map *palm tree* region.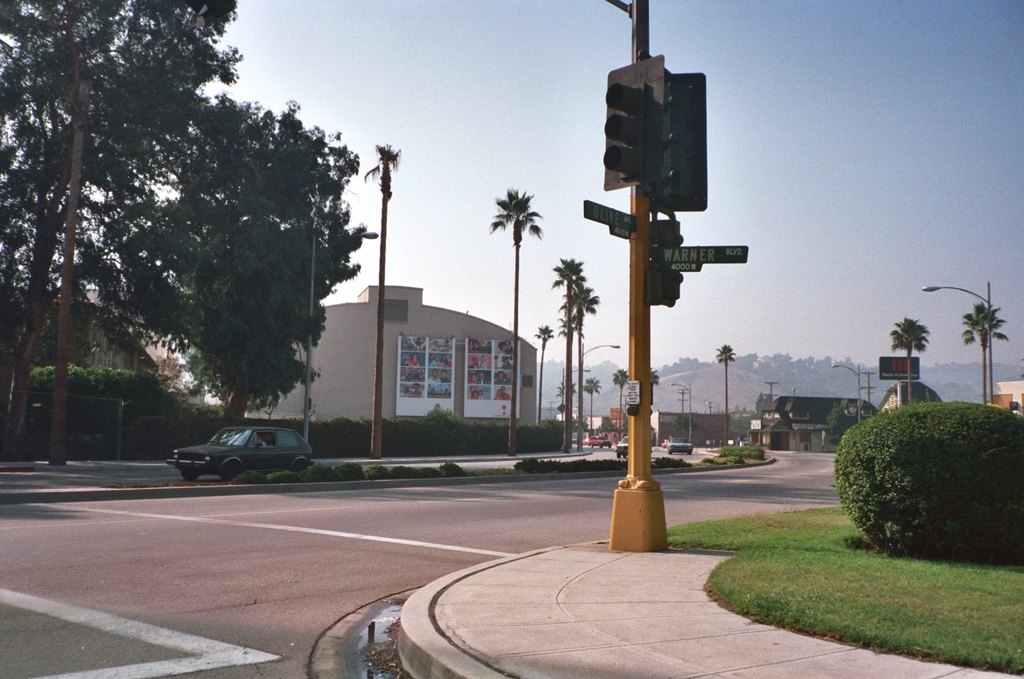
Mapped to crop(891, 320, 923, 420).
